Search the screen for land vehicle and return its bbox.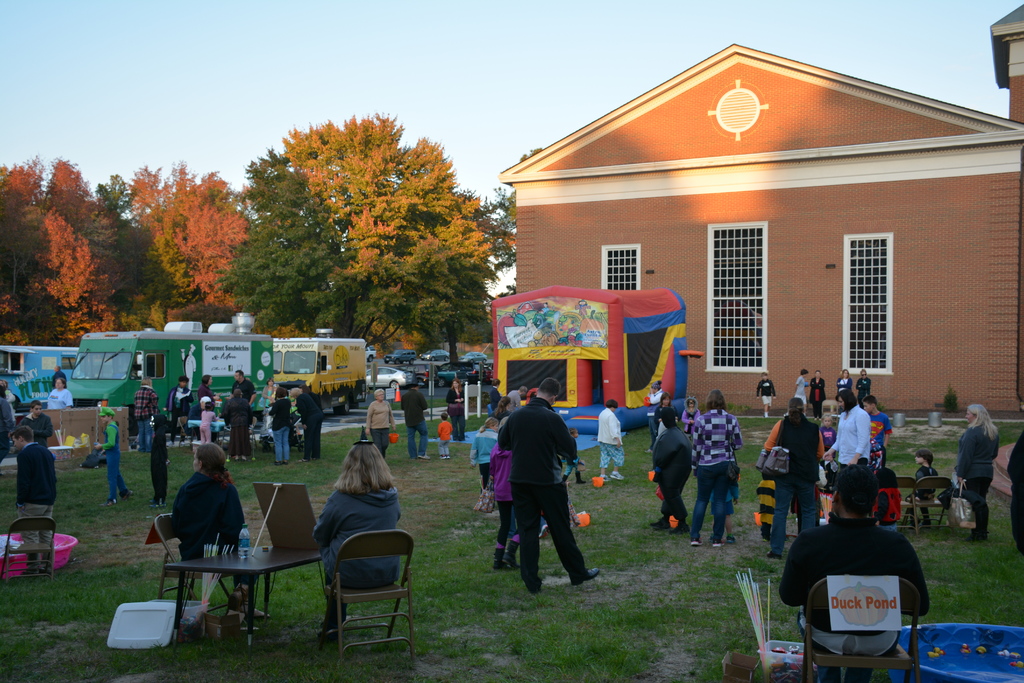
Found: [367, 344, 376, 361].
